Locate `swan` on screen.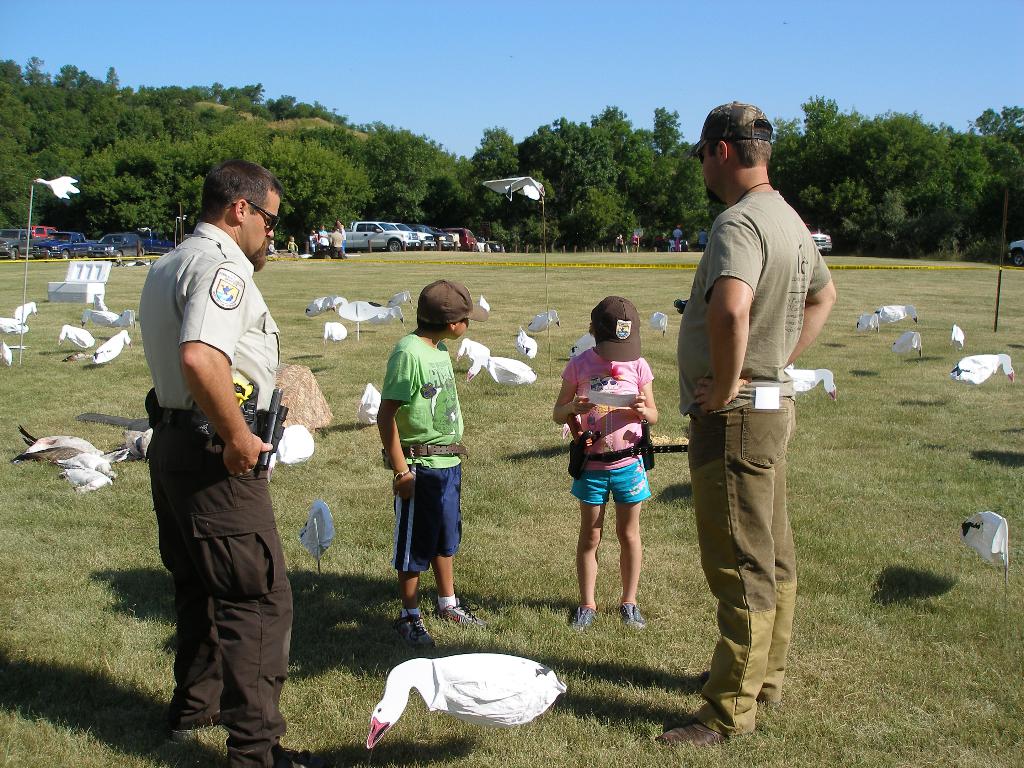
On screen at left=324, top=320, right=350, bottom=352.
